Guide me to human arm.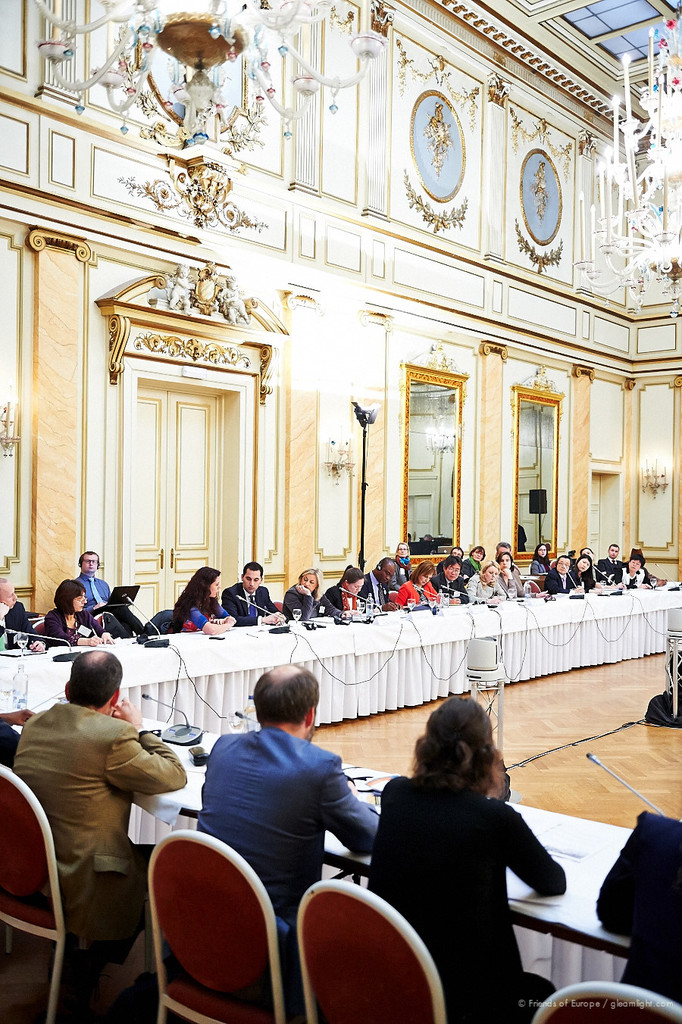
Guidance: <box>42,610,102,645</box>.
